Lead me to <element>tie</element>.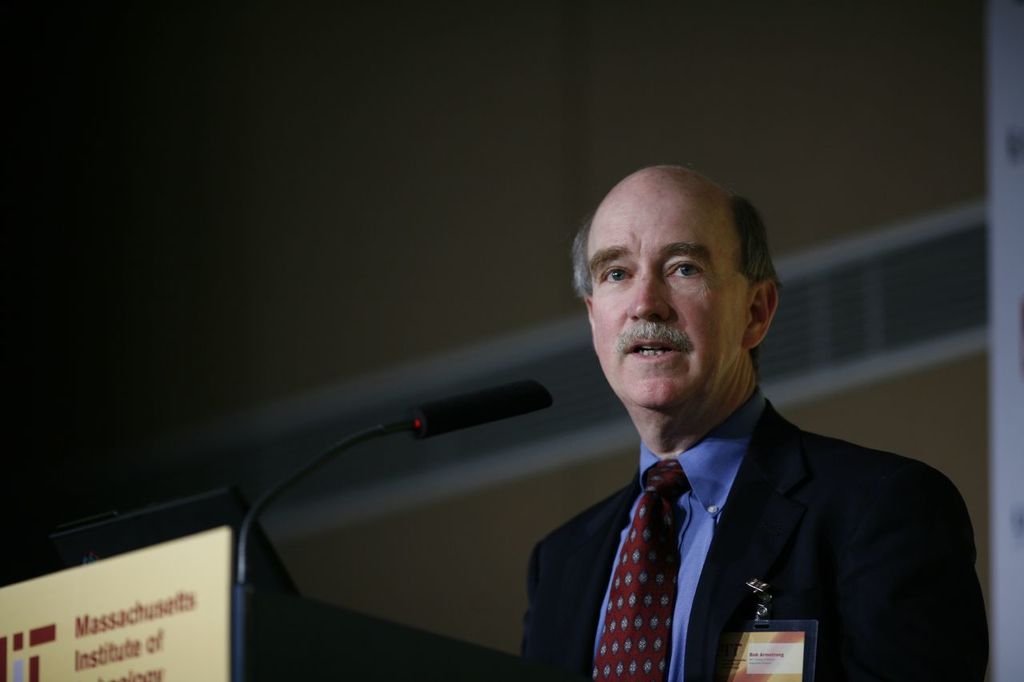
Lead to [595,461,685,681].
